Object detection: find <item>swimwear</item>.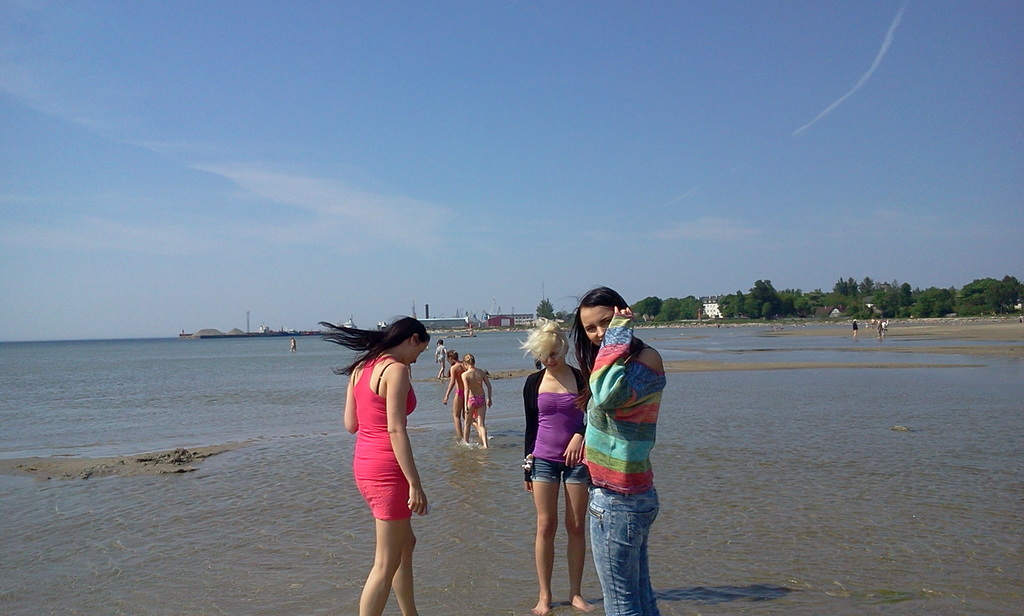
BBox(463, 373, 490, 387).
